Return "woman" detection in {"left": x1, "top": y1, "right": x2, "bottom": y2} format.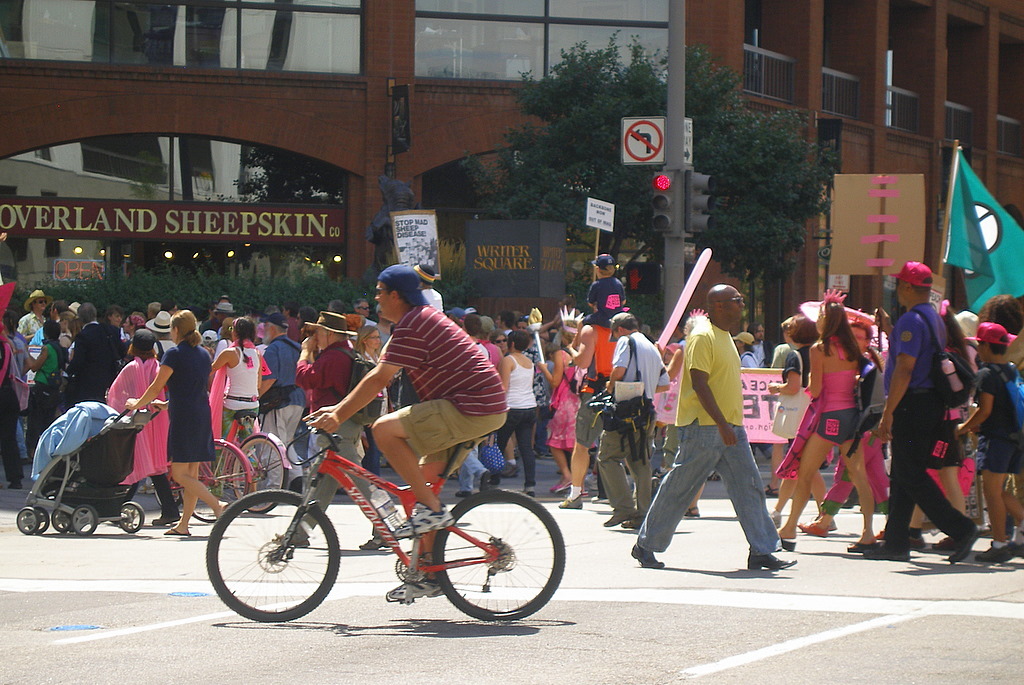
{"left": 204, "top": 315, "right": 263, "bottom": 464}.
